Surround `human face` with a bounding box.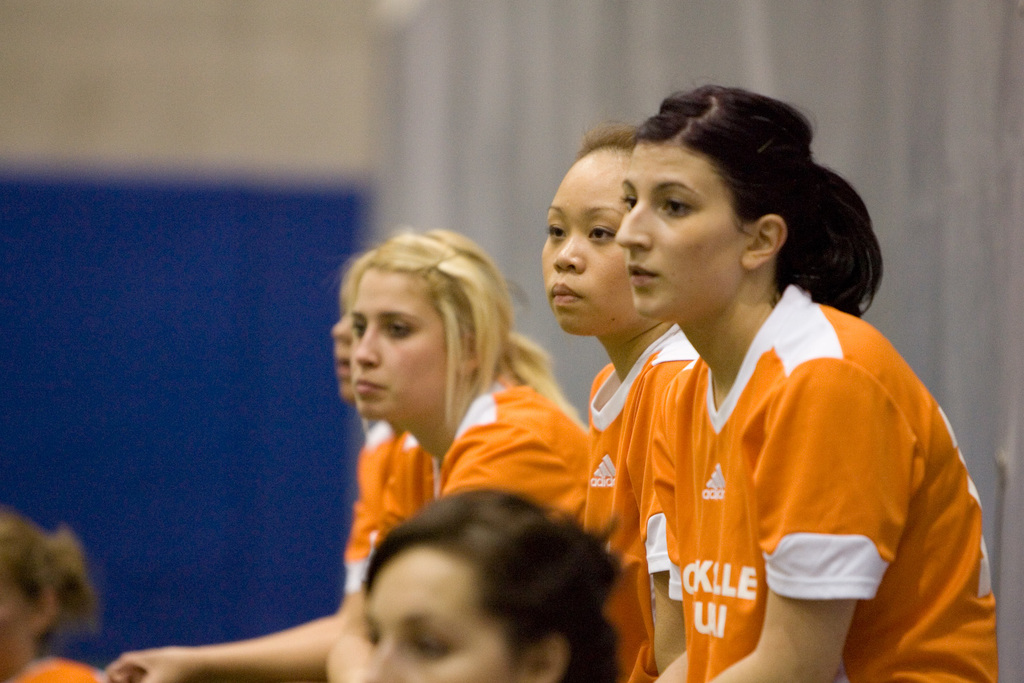
<region>541, 152, 639, 333</region>.
